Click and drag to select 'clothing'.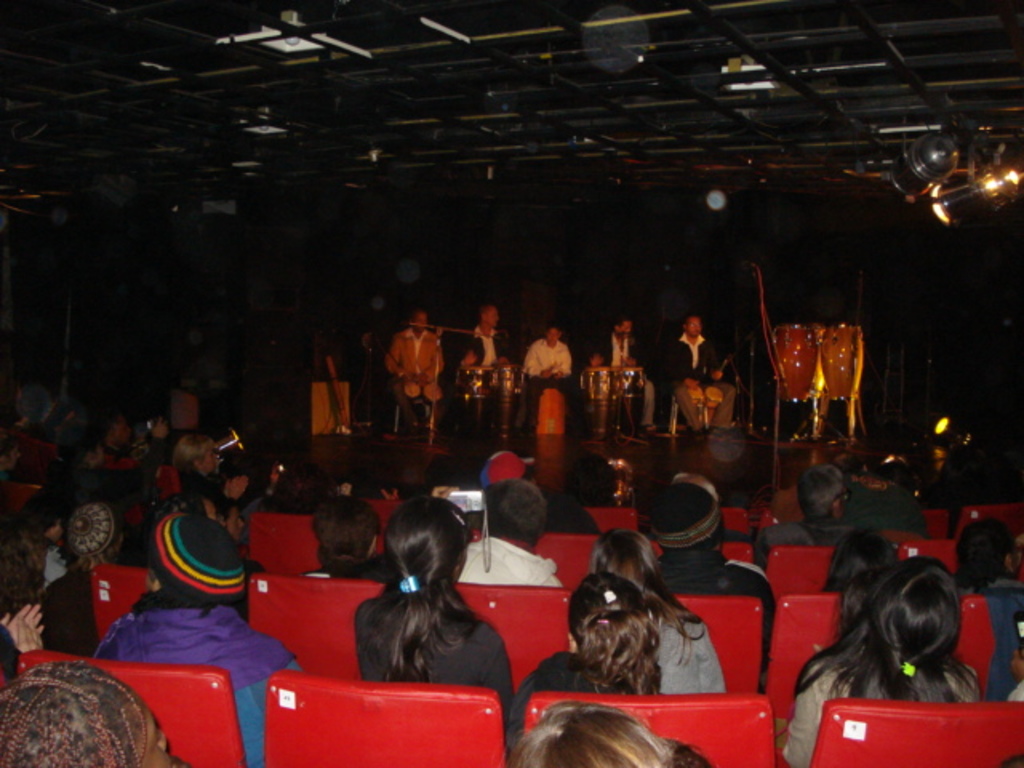
Selection: bbox(370, 317, 442, 432).
